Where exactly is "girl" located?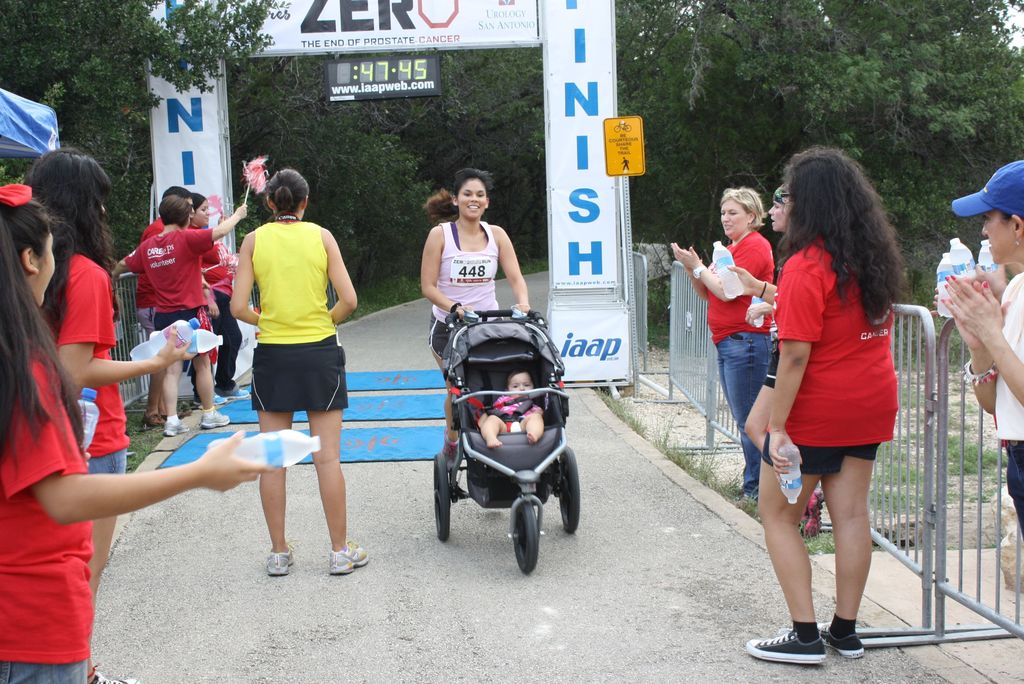
Its bounding box is pyautogui.locateOnScreen(21, 142, 197, 683).
